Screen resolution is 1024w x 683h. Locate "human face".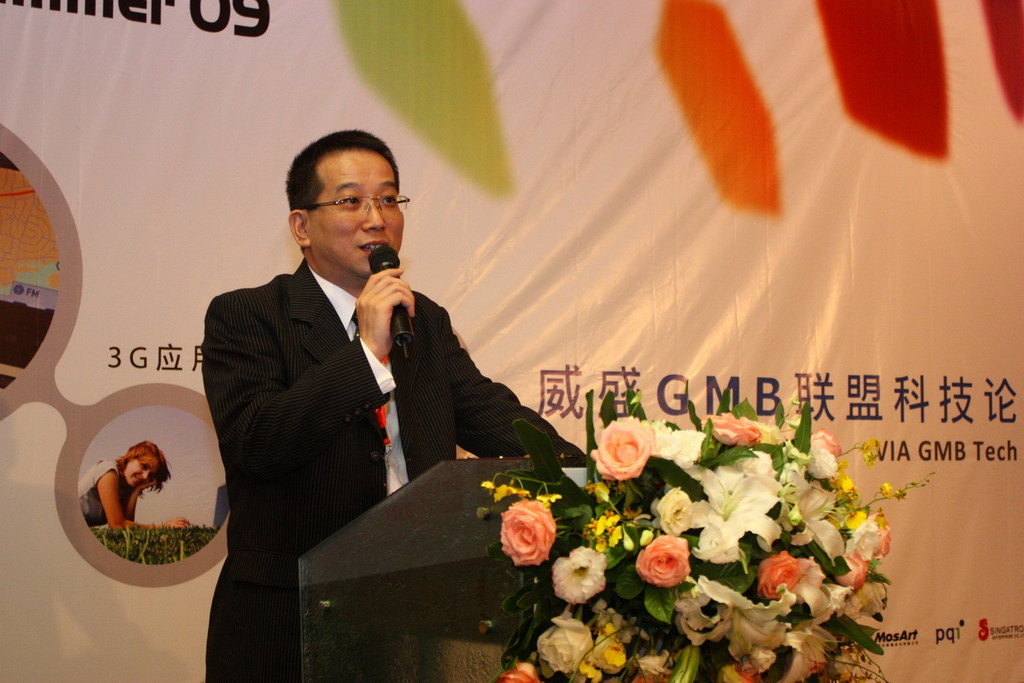
123:457:163:485.
